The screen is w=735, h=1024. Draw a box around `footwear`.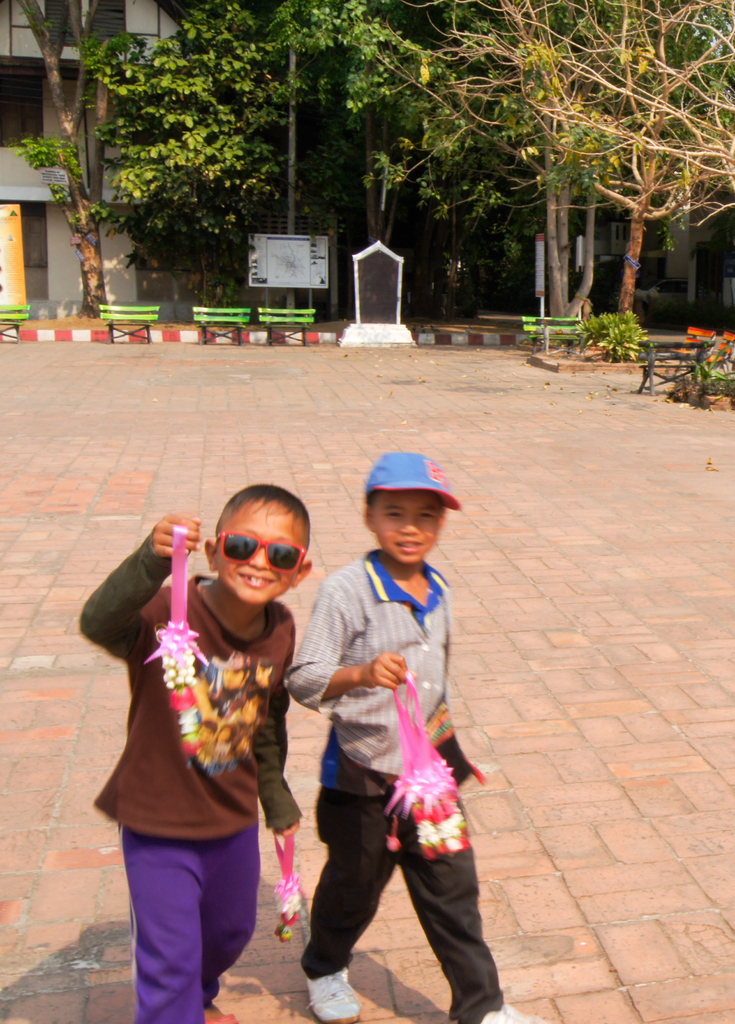
pyautogui.locateOnScreen(296, 950, 371, 1023).
